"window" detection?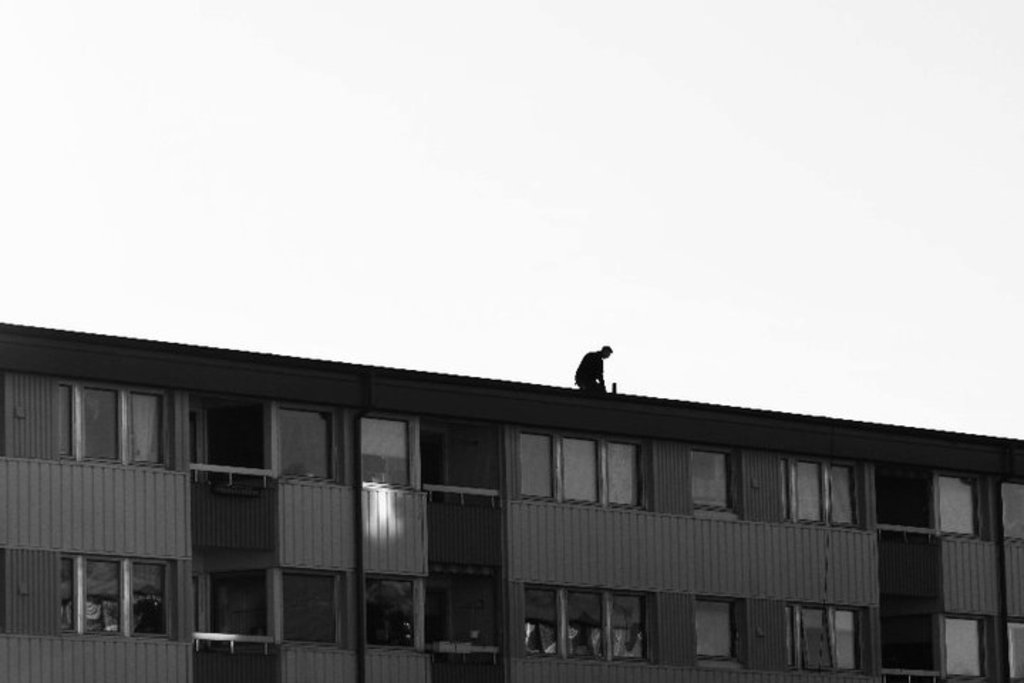
795:608:862:669
